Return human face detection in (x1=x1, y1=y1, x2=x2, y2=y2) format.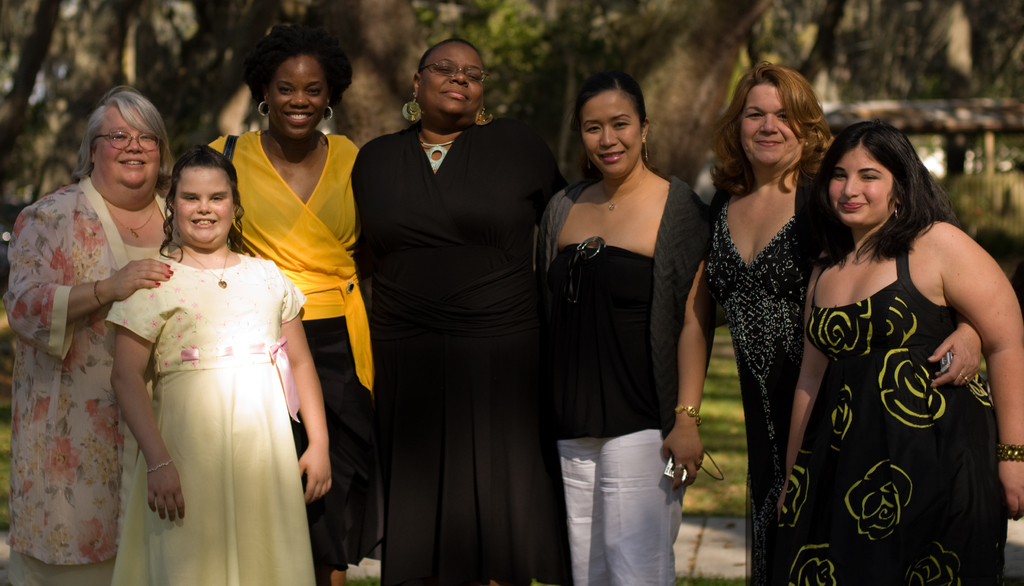
(x1=175, y1=167, x2=234, y2=246).
